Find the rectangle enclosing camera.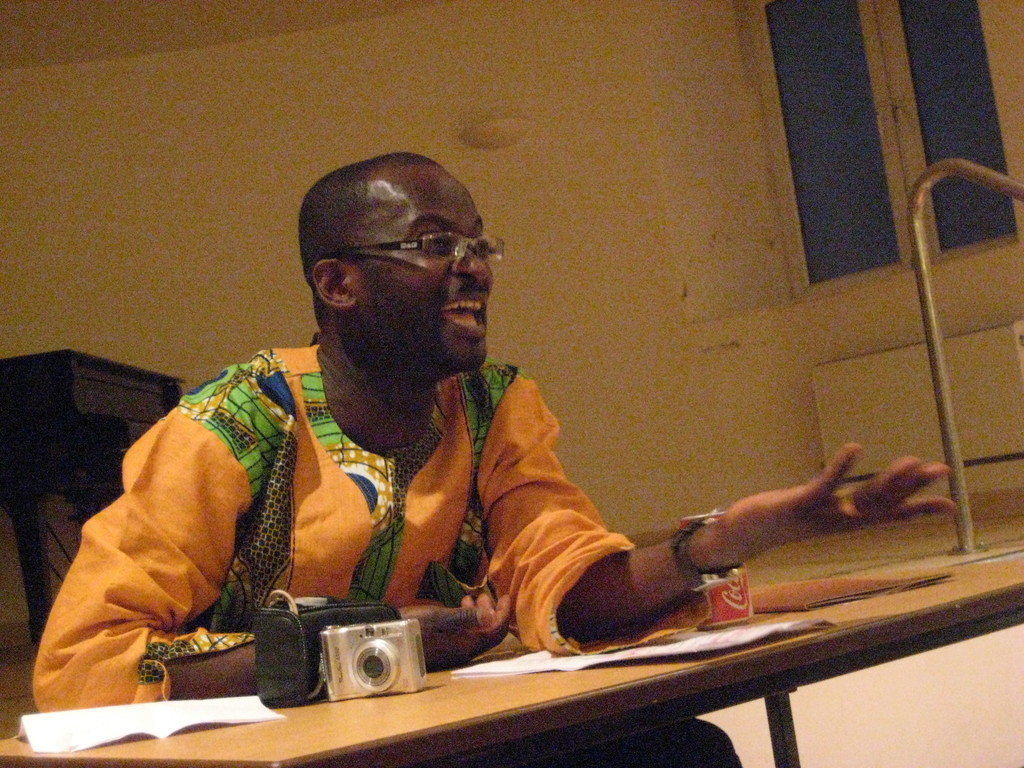
bbox=[319, 616, 427, 701].
